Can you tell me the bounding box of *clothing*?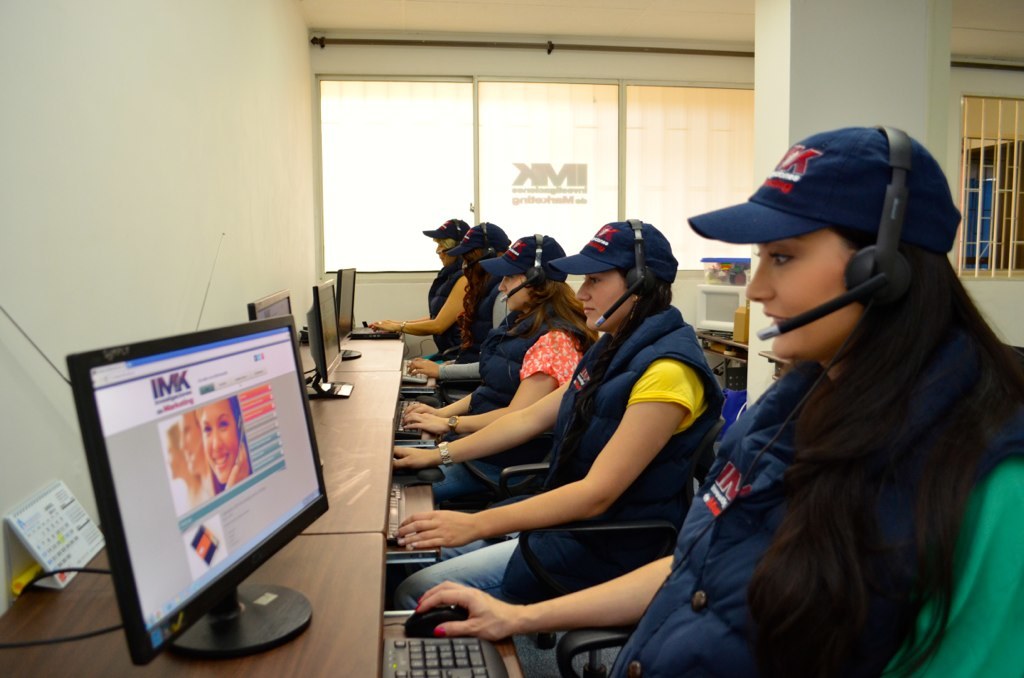
429 253 453 348.
